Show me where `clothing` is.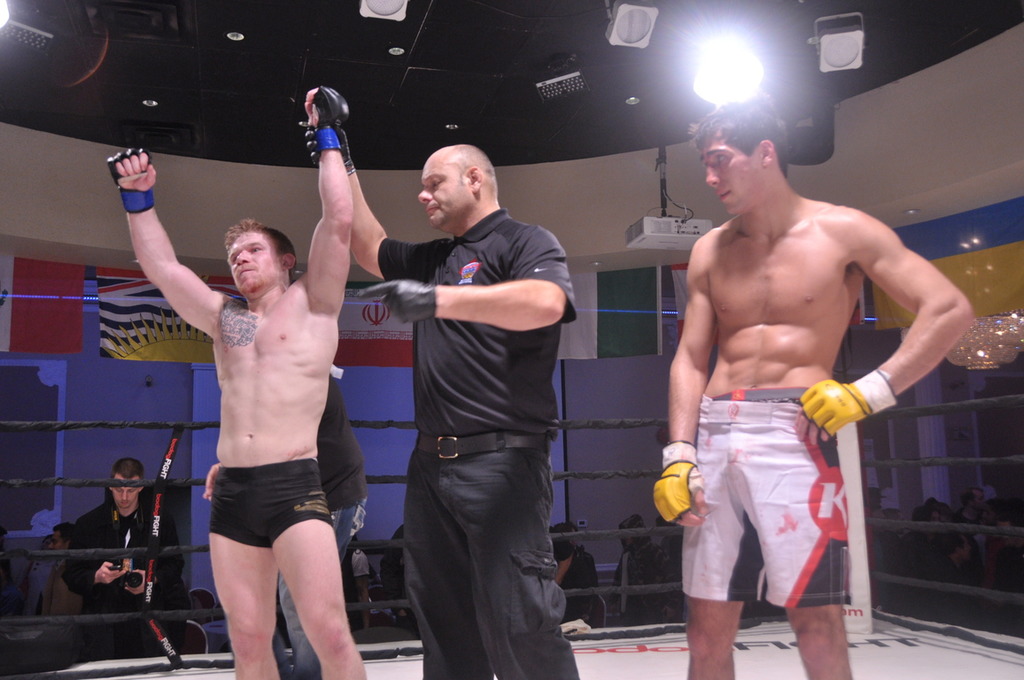
`clothing` is at 555 546 600 623.
